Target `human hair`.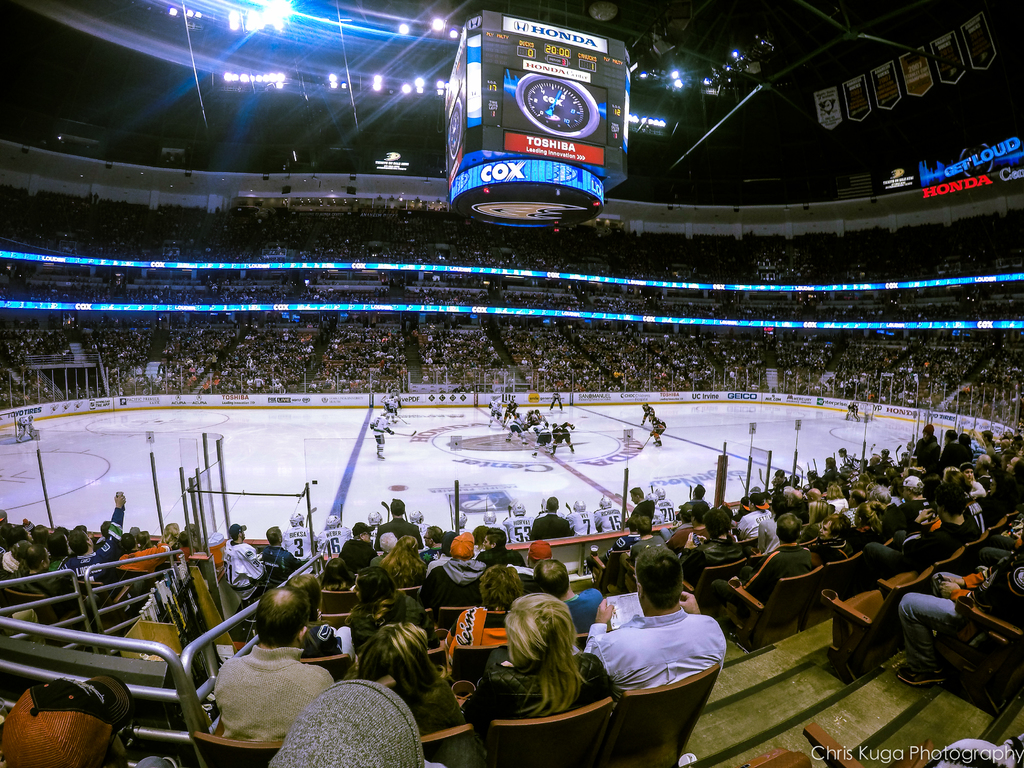
Target region: {"left": 255, "top": 585, "right": 308, "bottom": 651}.
